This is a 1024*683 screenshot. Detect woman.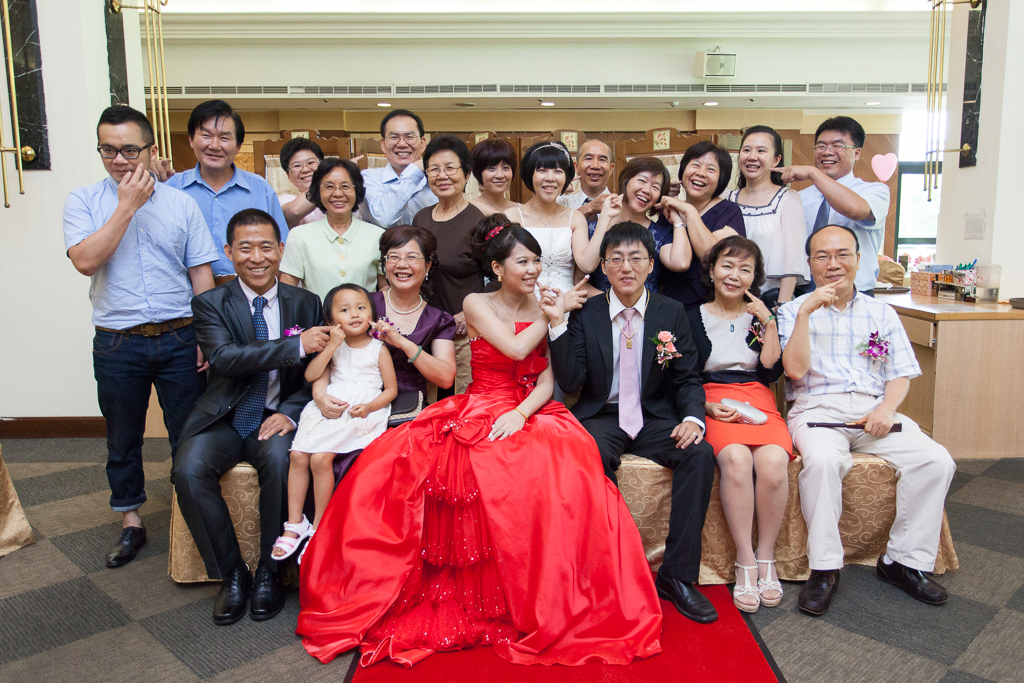
(left=473, top=131, right=524, bottom=234).
